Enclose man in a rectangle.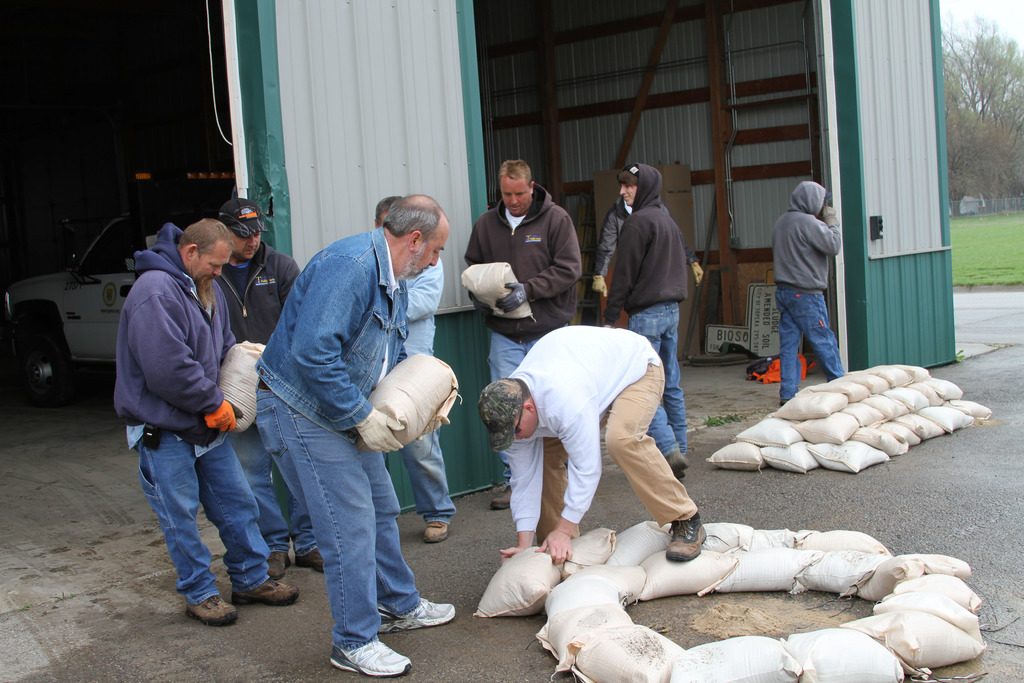
595 190 706 294.
